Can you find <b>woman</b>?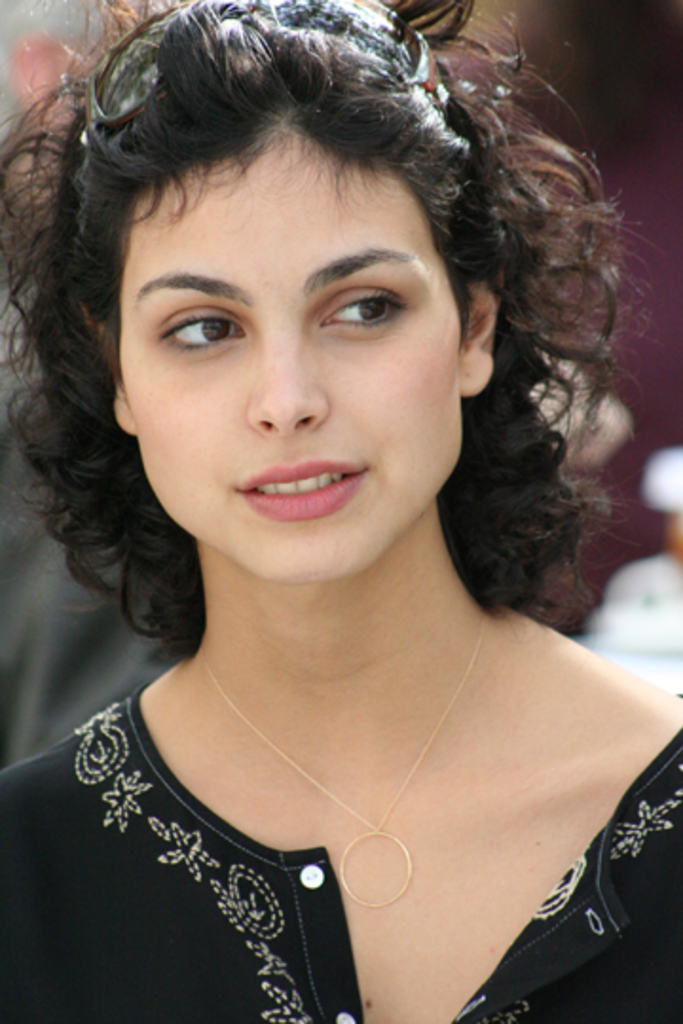
Yes, bounding box: left=0, top=0, right=682, bottom=1003.
